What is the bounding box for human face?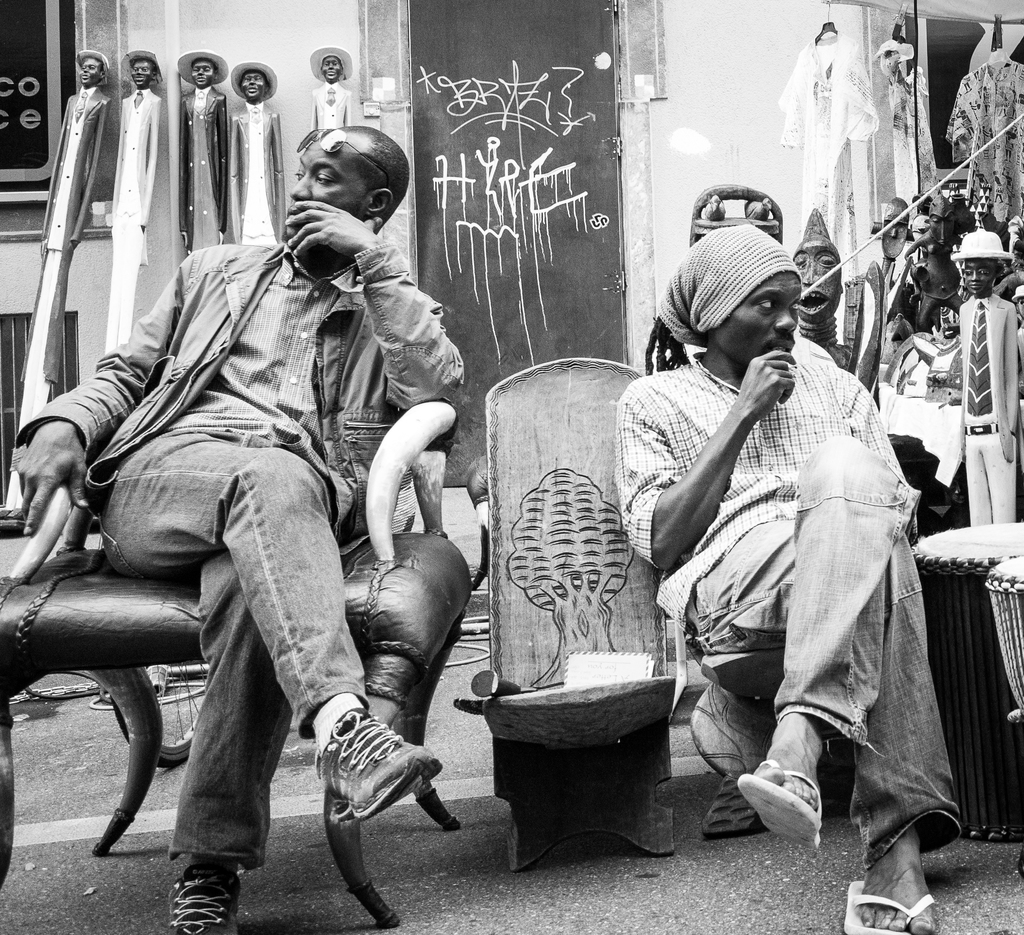
box=[187, 60, 214, 88].
